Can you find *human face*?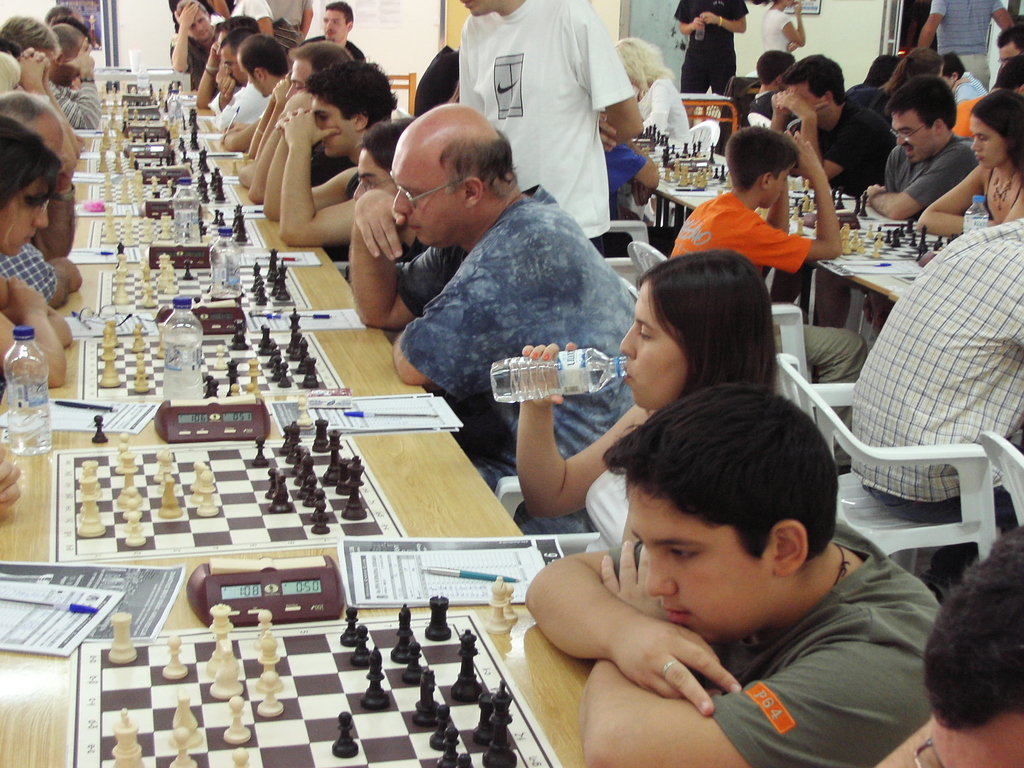
Yes, bounding box: (5, 173, 51, 247).
